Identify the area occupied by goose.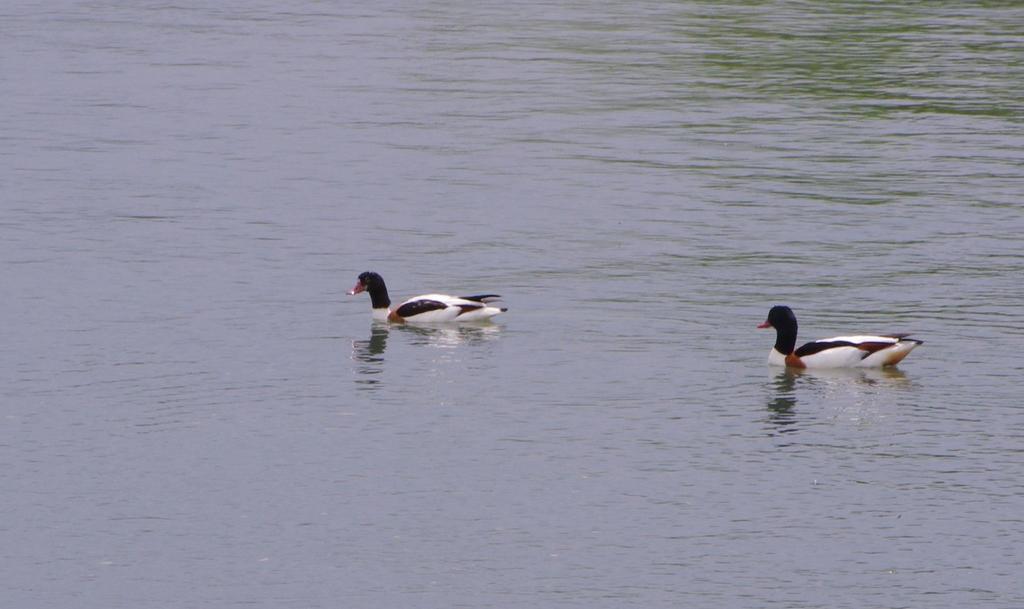
Area: Rect(353, 269, 509, 321).
